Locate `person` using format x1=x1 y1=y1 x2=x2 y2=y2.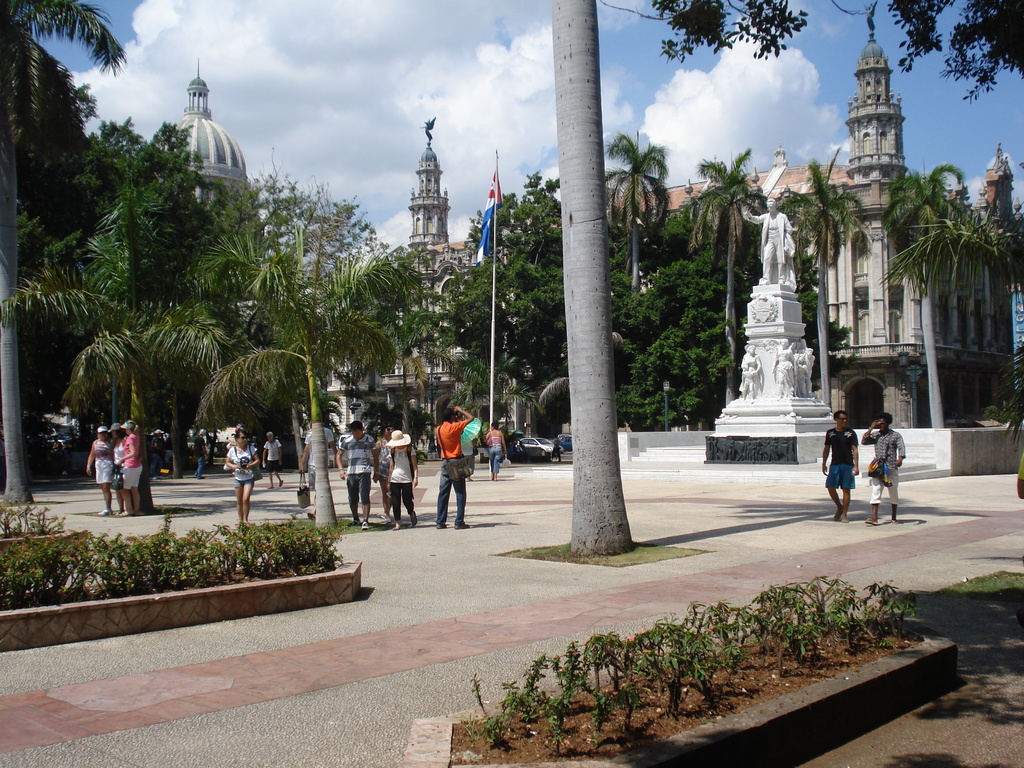
x1=821 y1=410 x2=860 y2=527.
